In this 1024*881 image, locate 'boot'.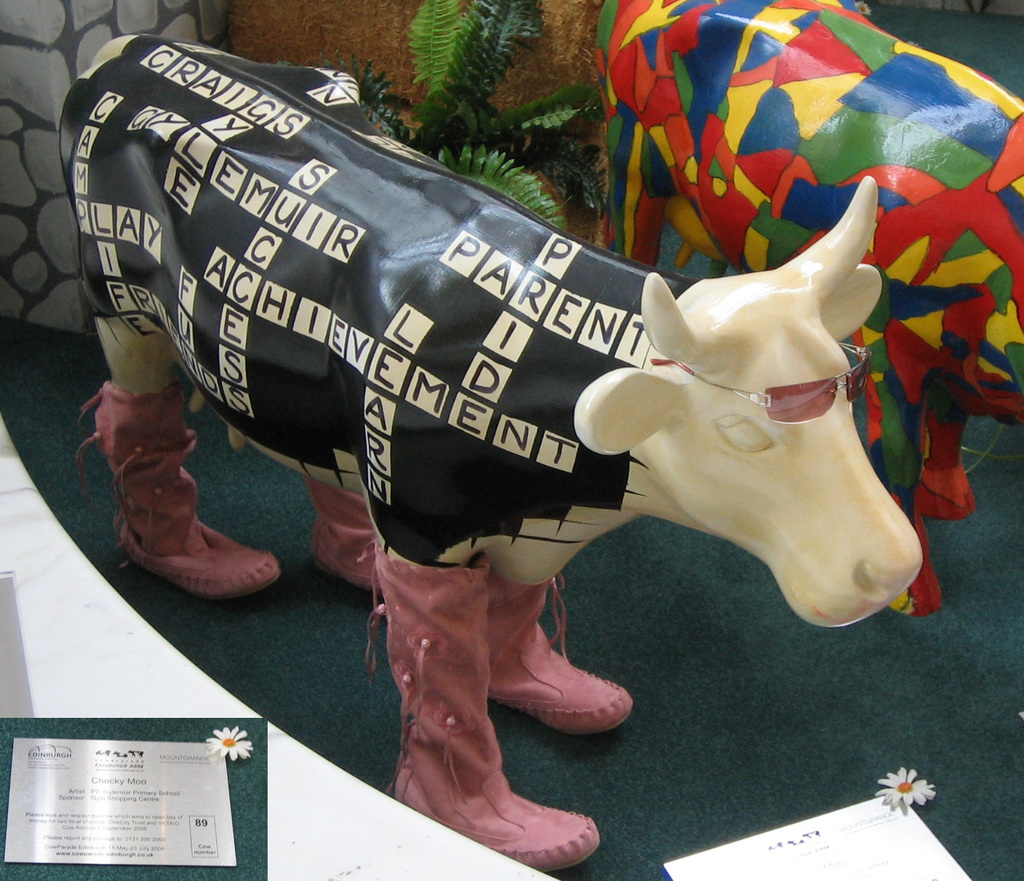
Bounding box: [left=100, top=385, right=277, bottom=580].
